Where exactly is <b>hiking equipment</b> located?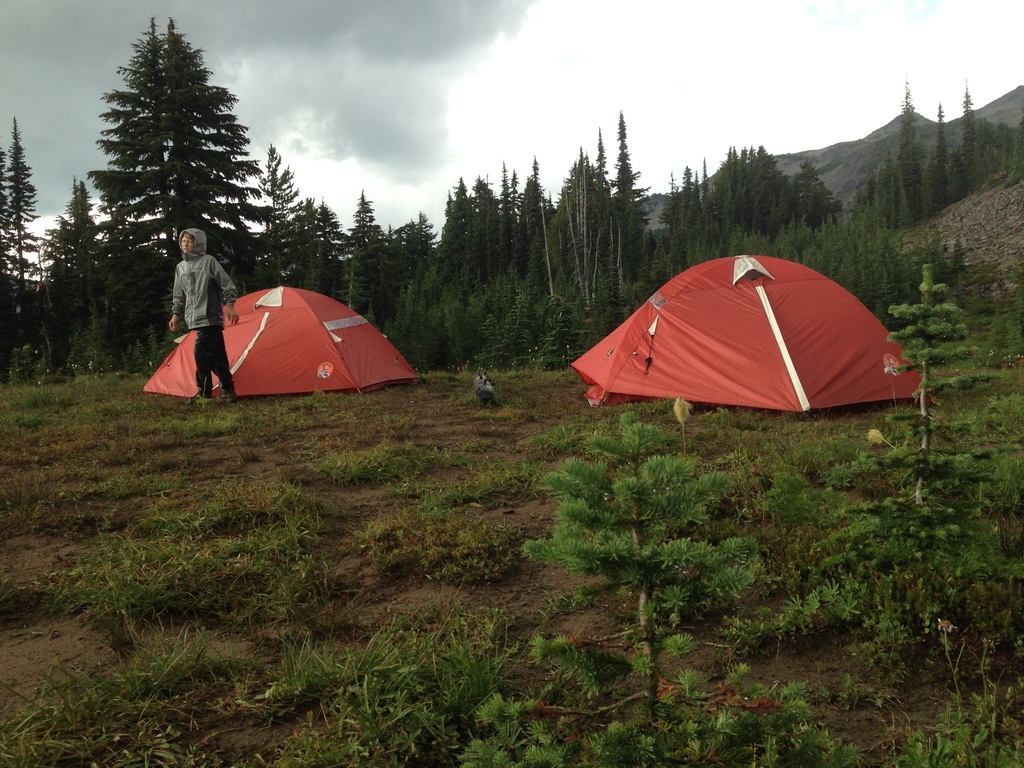
Its bounding box is bbox=[567, 253, 933, 420].
